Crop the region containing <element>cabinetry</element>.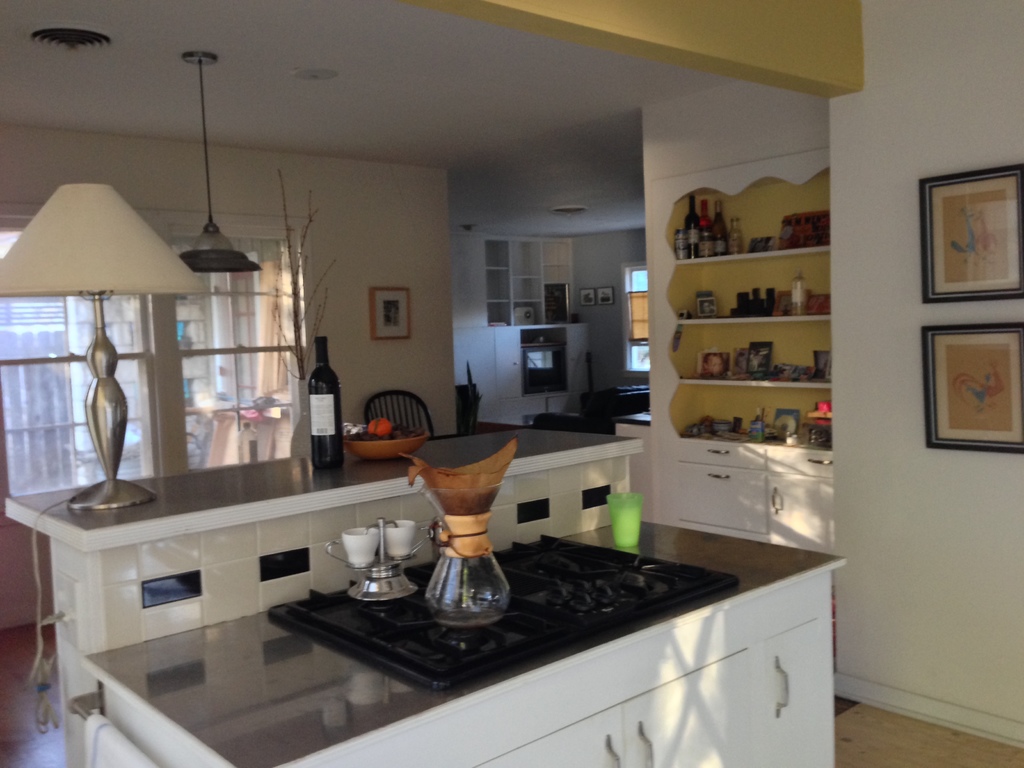
Crop region: rect(488, 321, 593, 399).
